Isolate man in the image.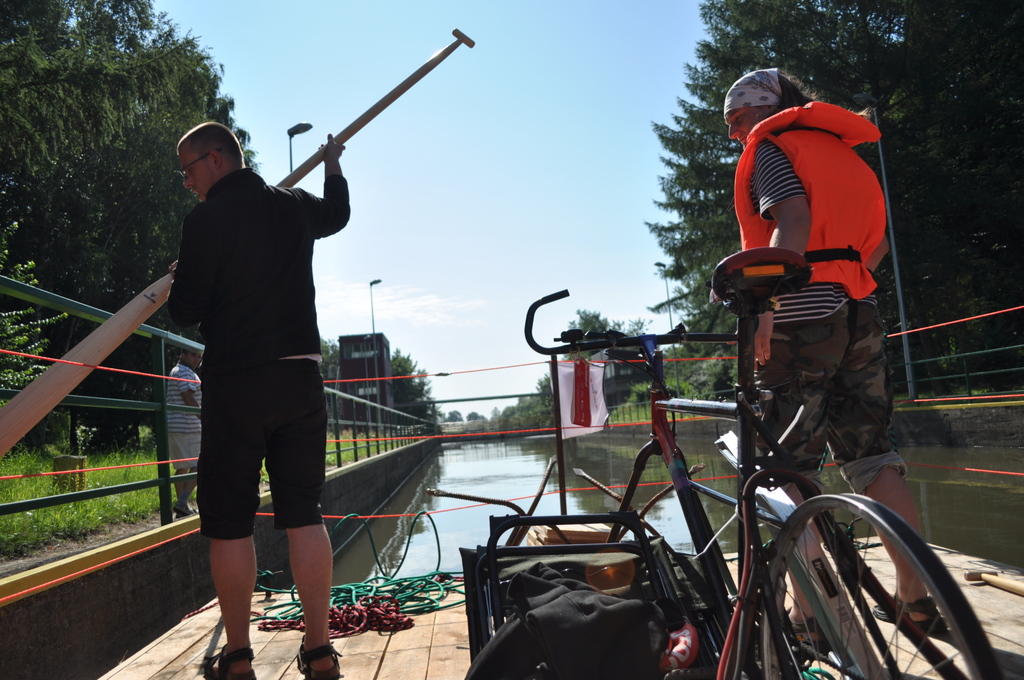
Isolated region: bbox(154, 102, 374, 654).
